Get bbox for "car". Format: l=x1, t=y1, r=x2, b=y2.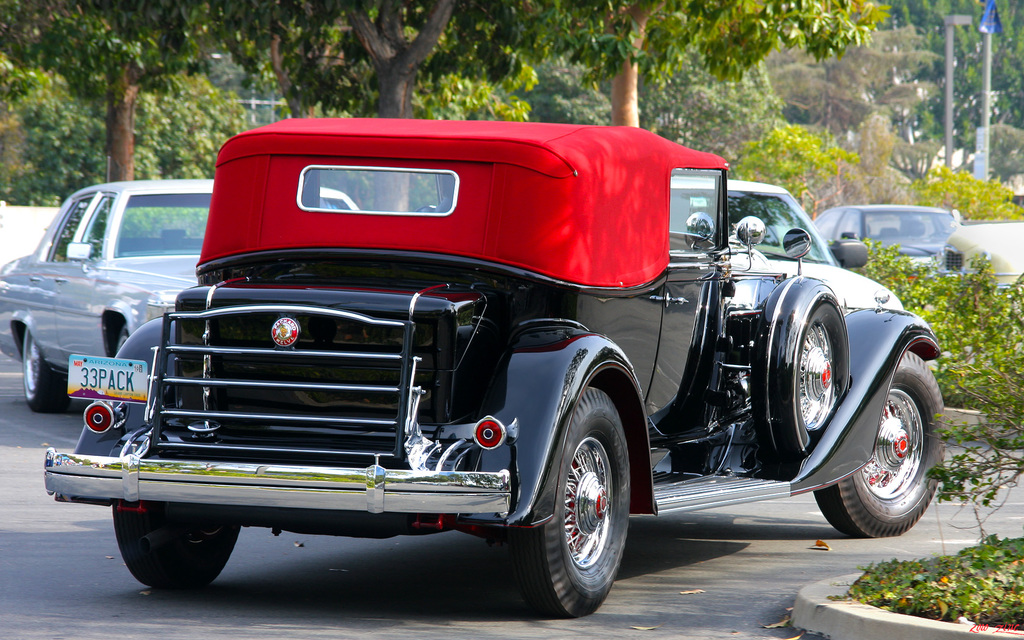
l=810, t=202, r=1023, b=315.
